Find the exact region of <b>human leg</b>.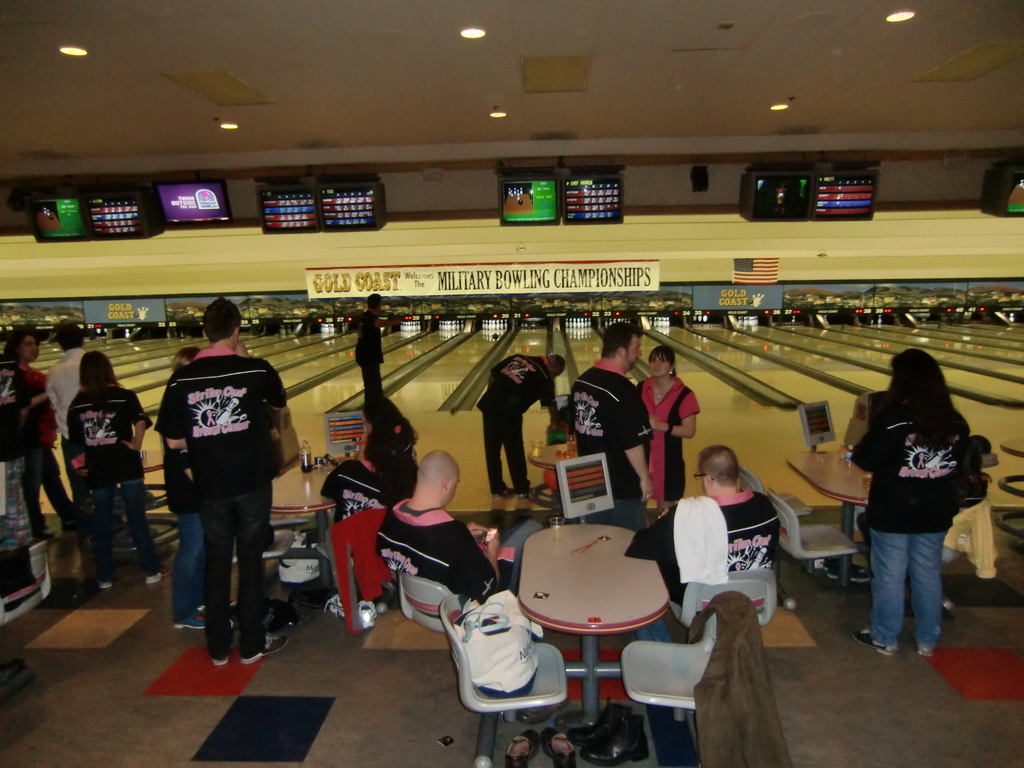
Exact region: l=52, t=451, r=72, b=525.
